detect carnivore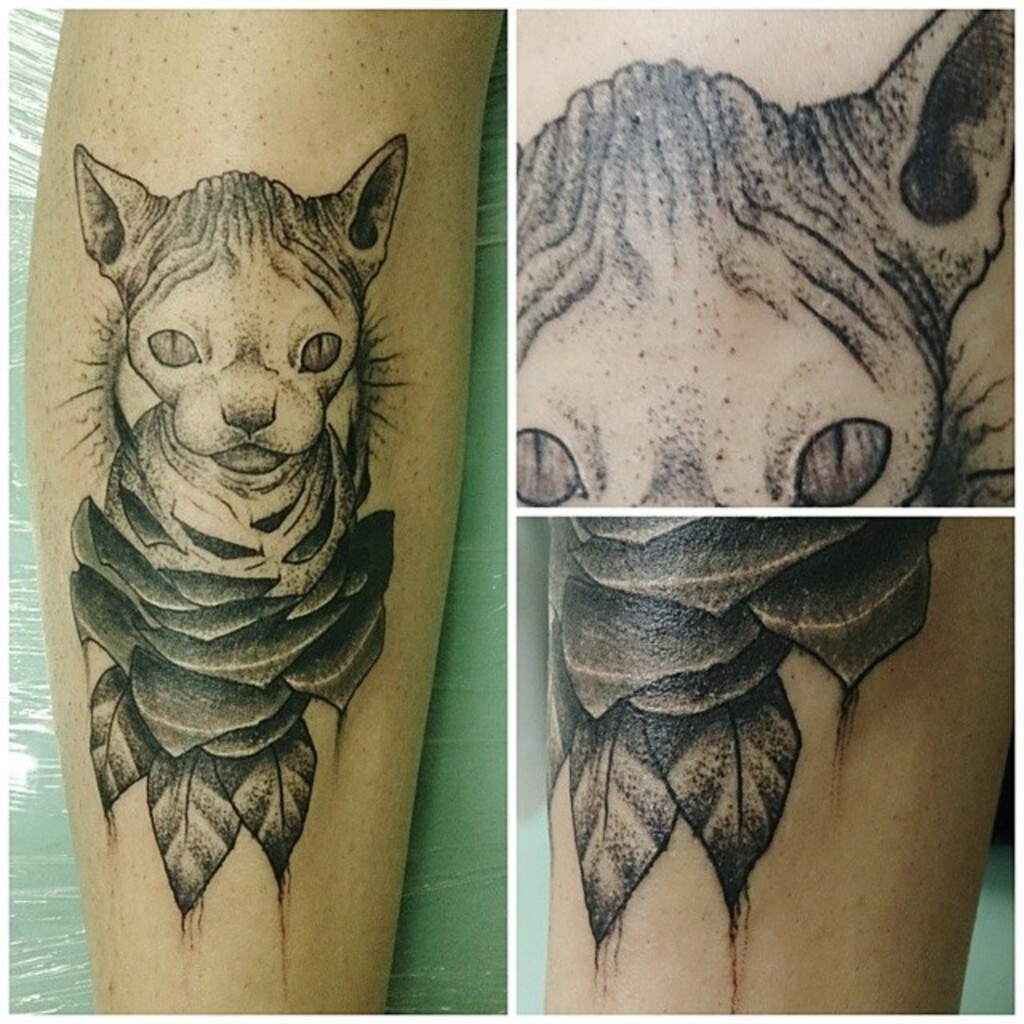
22, 3, 498, 1013
